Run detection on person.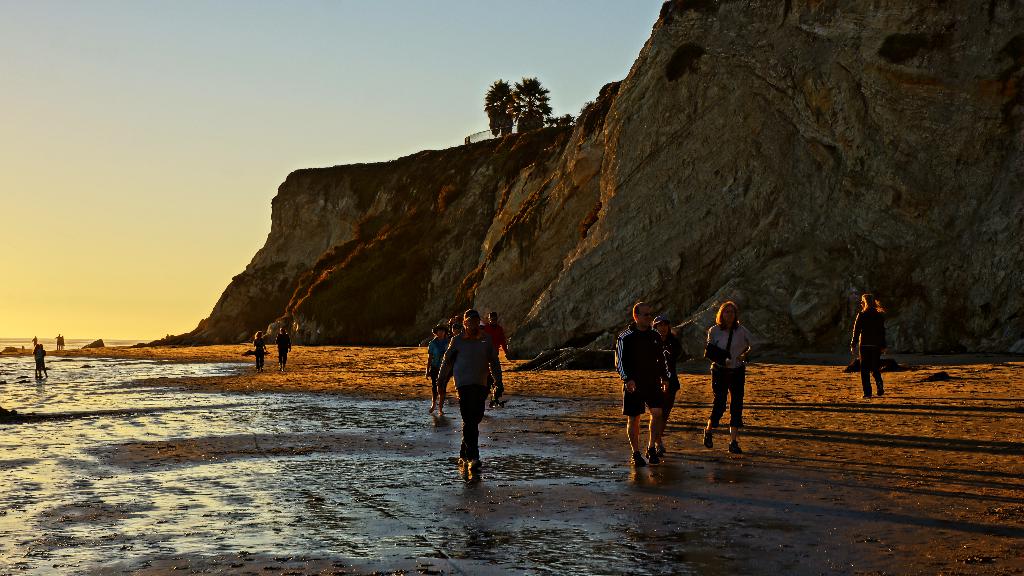
Result: region(444, 326, 460, 344).
